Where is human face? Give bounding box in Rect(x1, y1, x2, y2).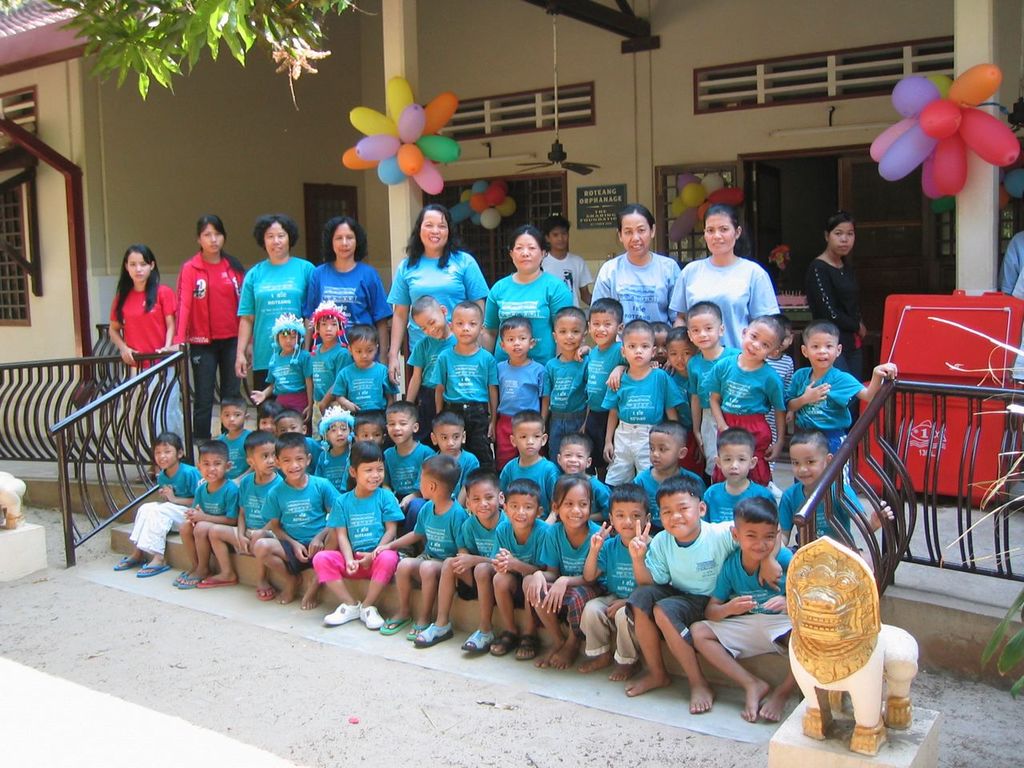
Rect(331, 222, 355, 258).
